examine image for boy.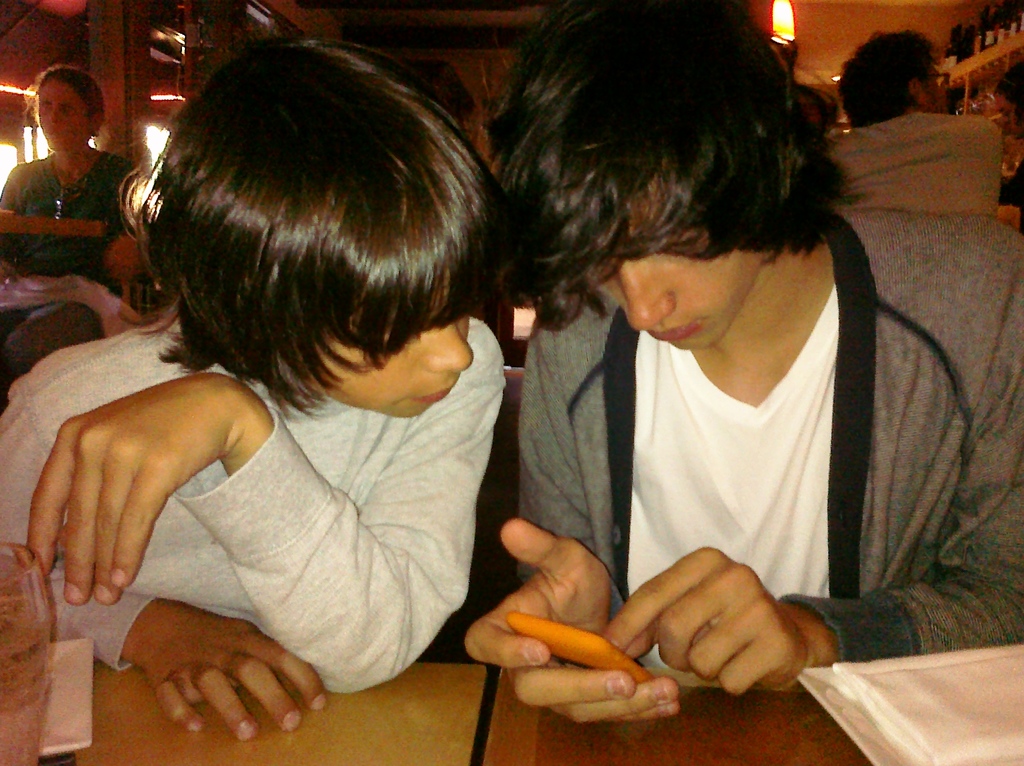
Examination result: pyautogui.locateOnScreen(460, 0, 1023, 721).
